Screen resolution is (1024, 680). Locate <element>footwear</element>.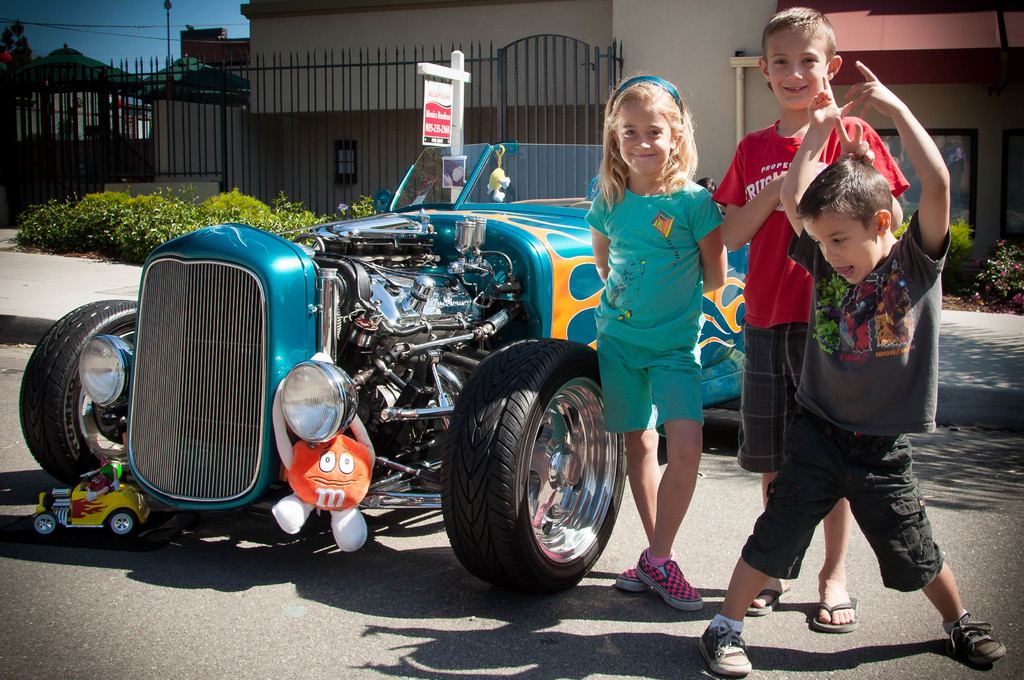
697, 621, 752, 676.
